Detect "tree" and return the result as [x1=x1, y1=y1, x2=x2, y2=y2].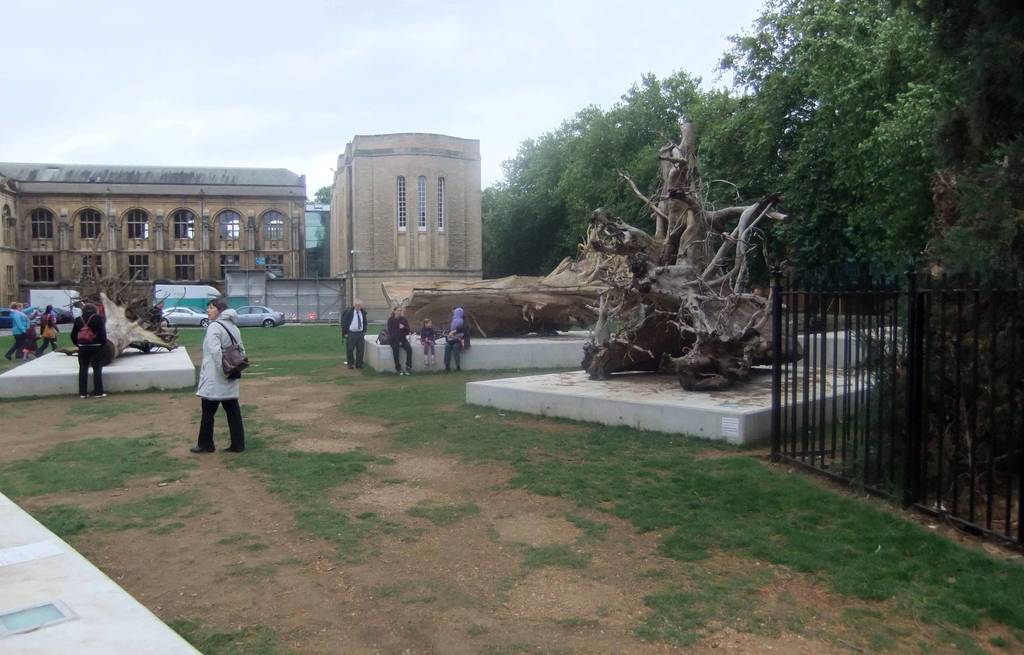
[x1=308, y1=184, x2=332, y2=207].
